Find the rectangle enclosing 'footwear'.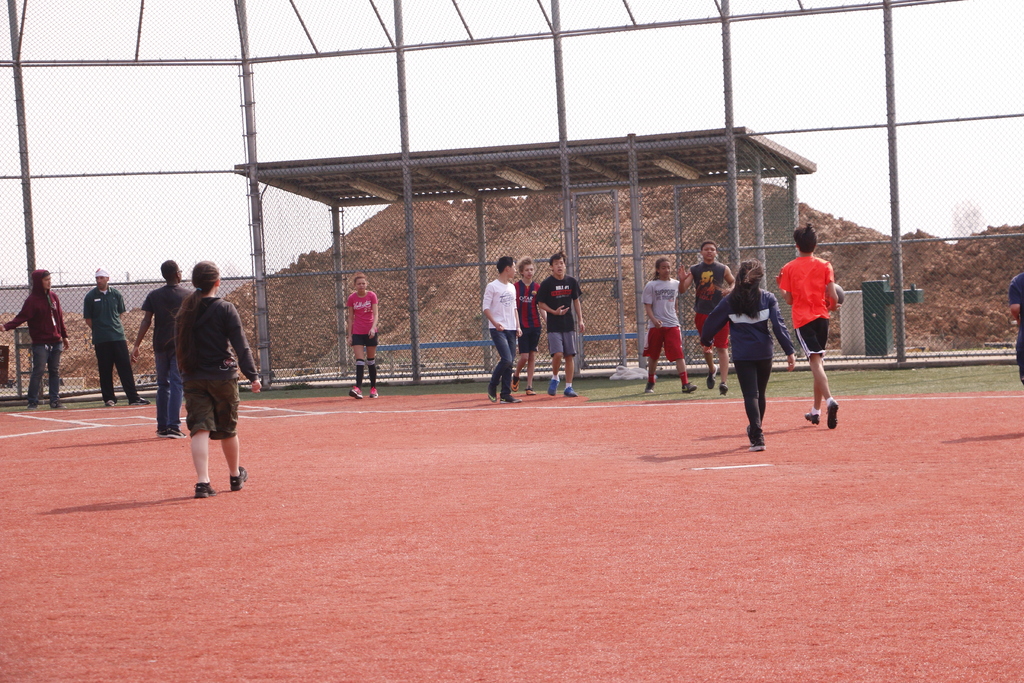
locate(109, 398, 116, 409).
